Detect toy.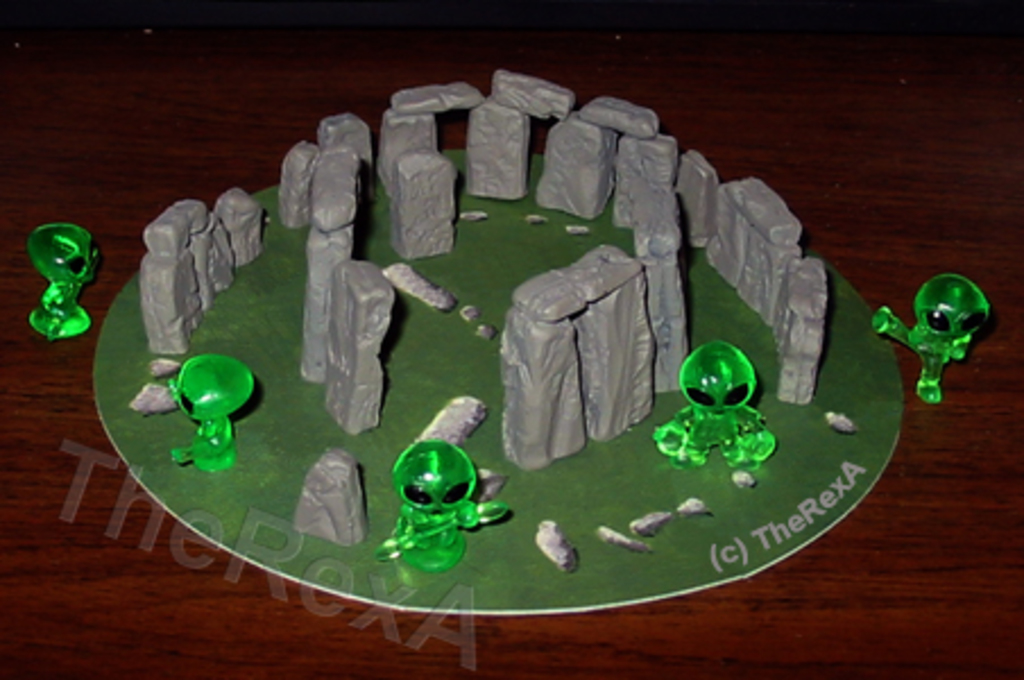
Detected at x1=385 y1=150 x2=449 y2=261.
